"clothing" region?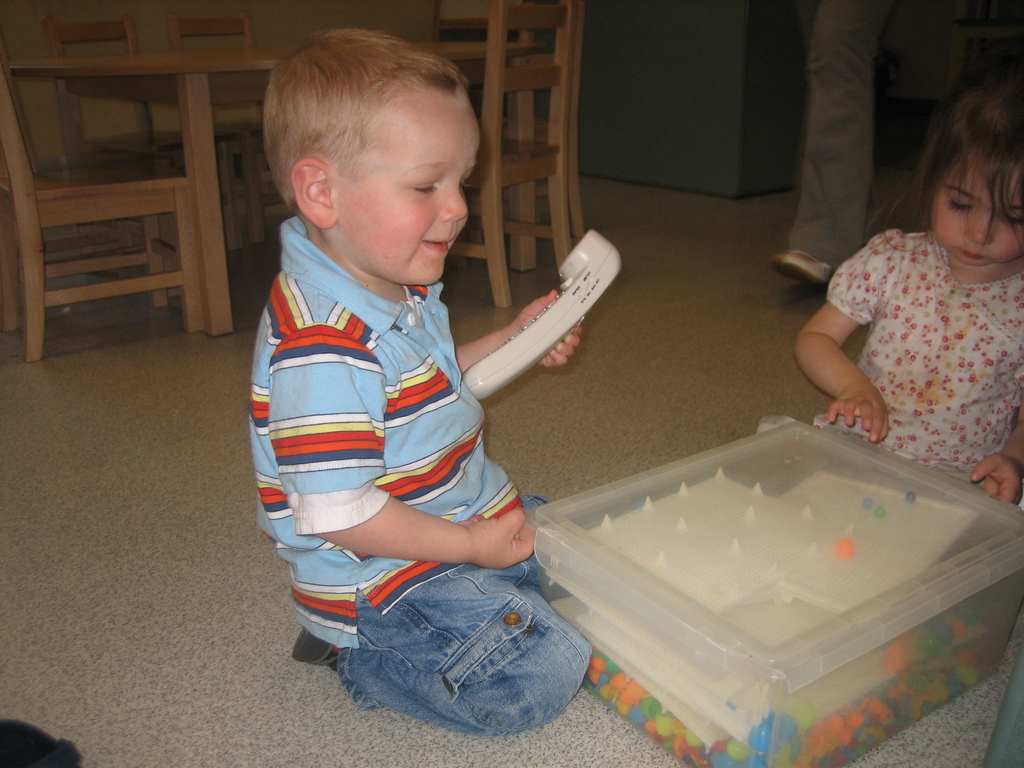
locate(244, 218, 592, 723)
